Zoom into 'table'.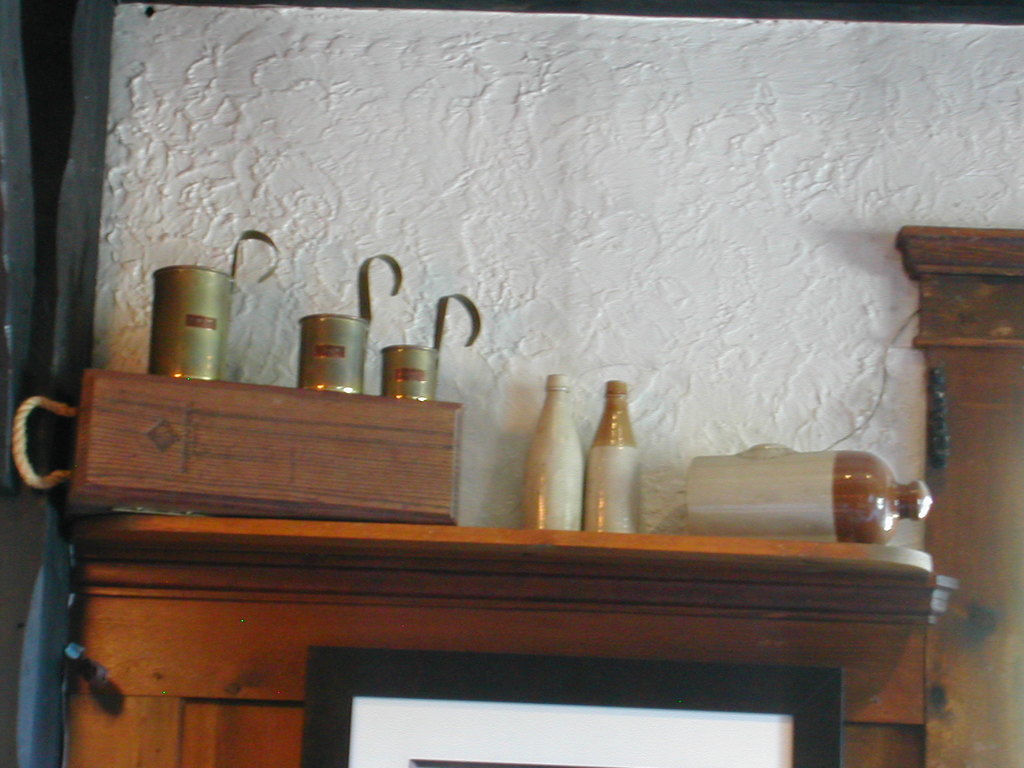
Zoom target: bbox=(56, 526, 935, 767).
